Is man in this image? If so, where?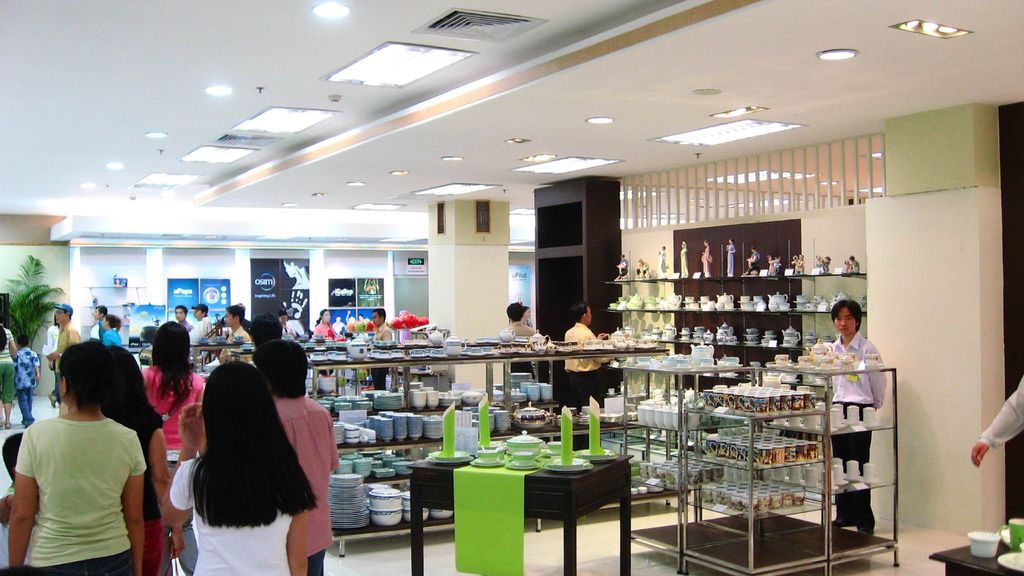
Yes, at (558,298,618,452).
